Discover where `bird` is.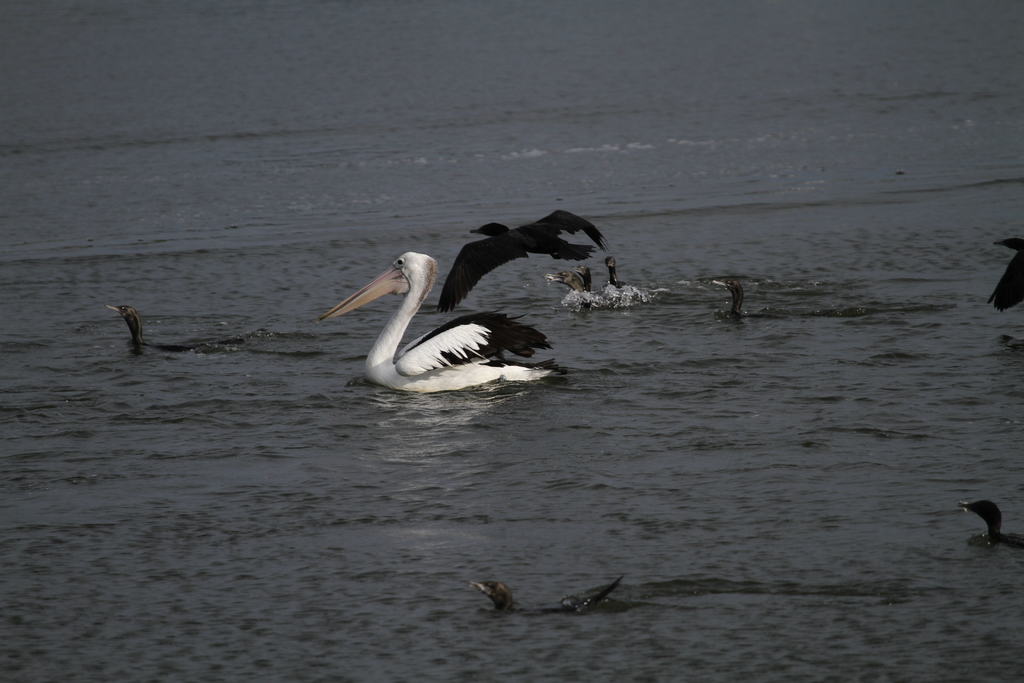
Discovered at x1=955 y1=498 x2=1023 y2=550.
